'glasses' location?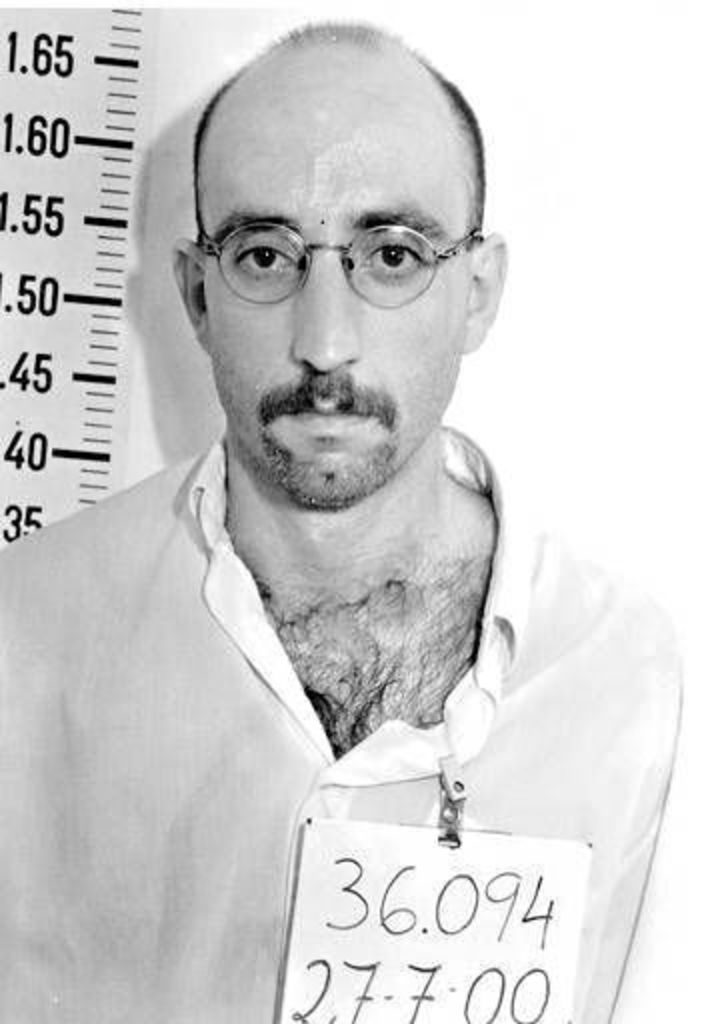
<region>176, 190, 484, 300</region>
